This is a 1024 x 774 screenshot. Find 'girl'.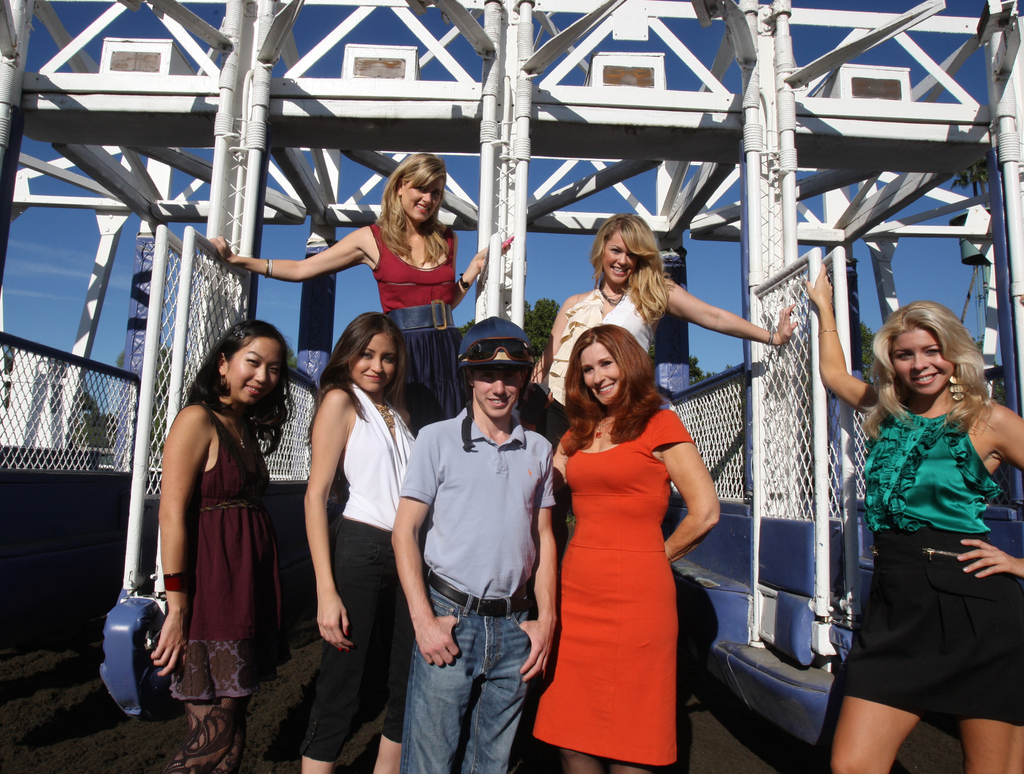
Bounding box: 804, 264, 1023, 773.
